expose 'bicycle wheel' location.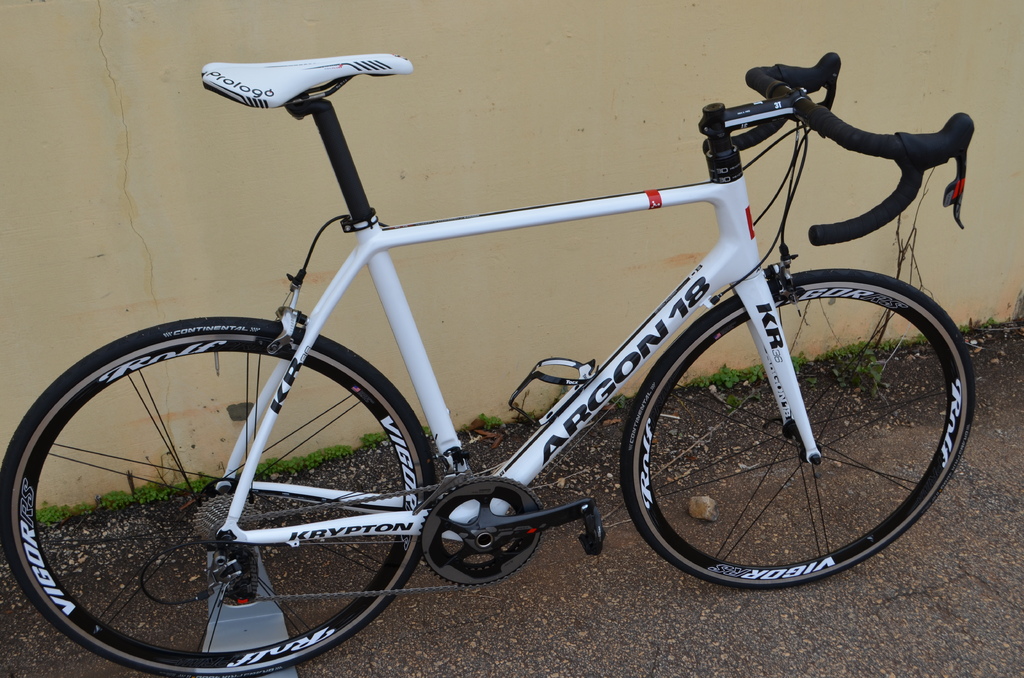
Exposed at 17,318,419,669.
